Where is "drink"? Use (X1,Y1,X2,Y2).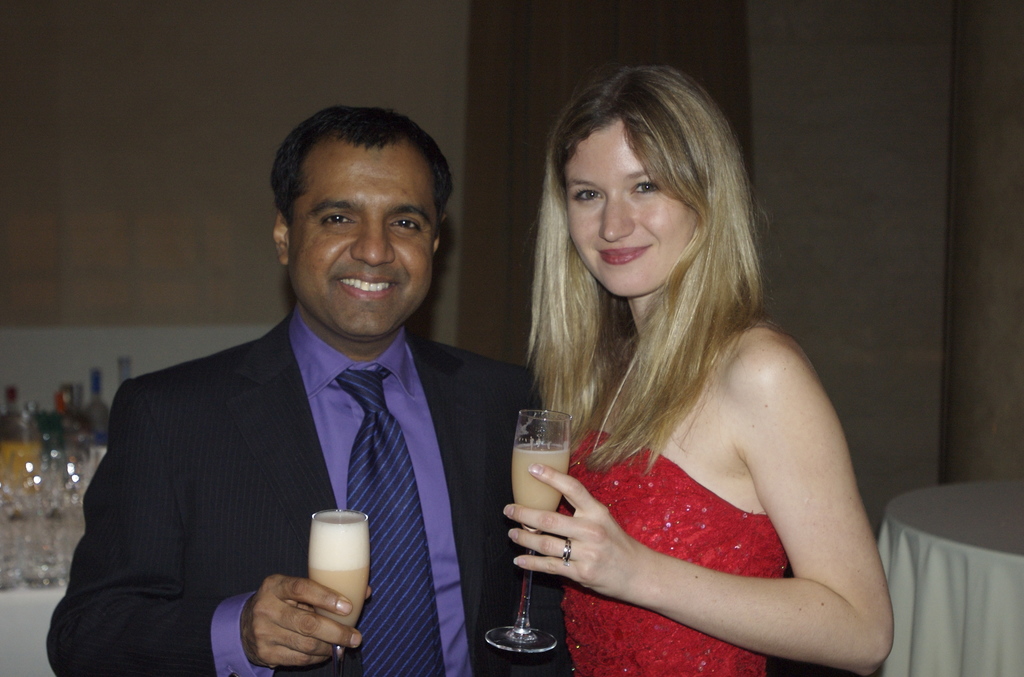
(280,521,373,607).
